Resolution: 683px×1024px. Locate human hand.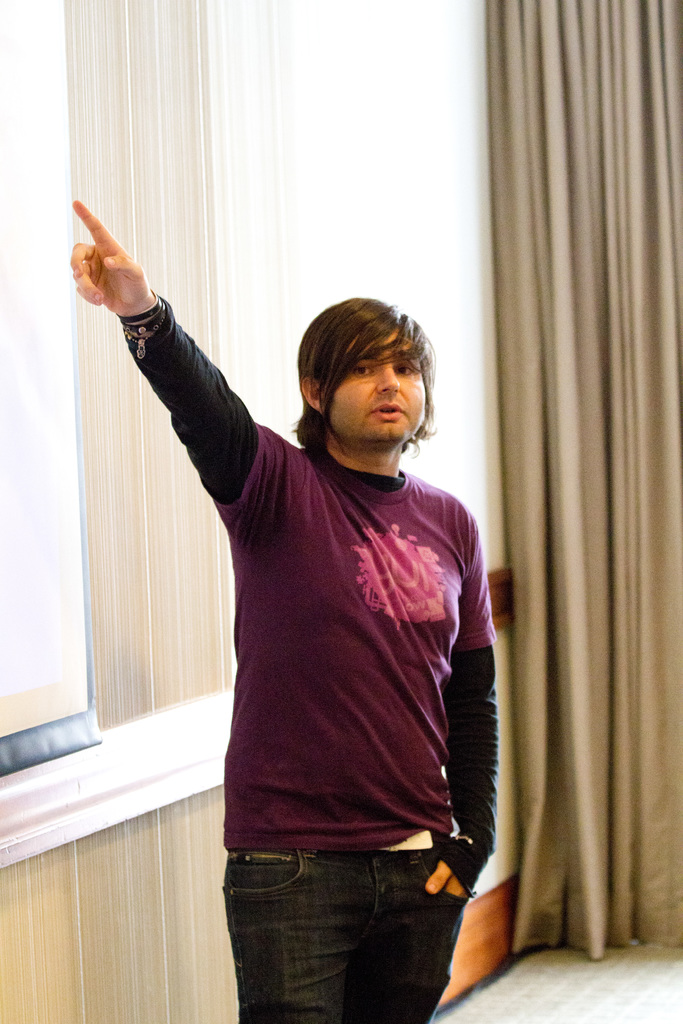
region(55, 188, 161, 323).
